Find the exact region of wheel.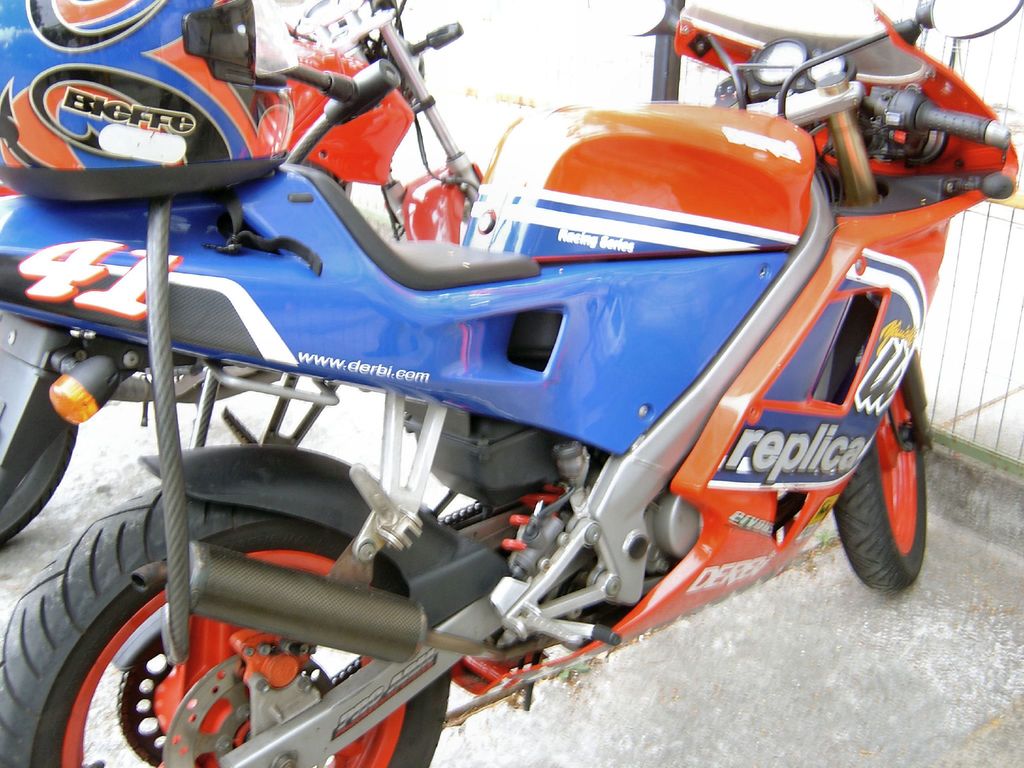
Exact region: [854,364,938,616].
